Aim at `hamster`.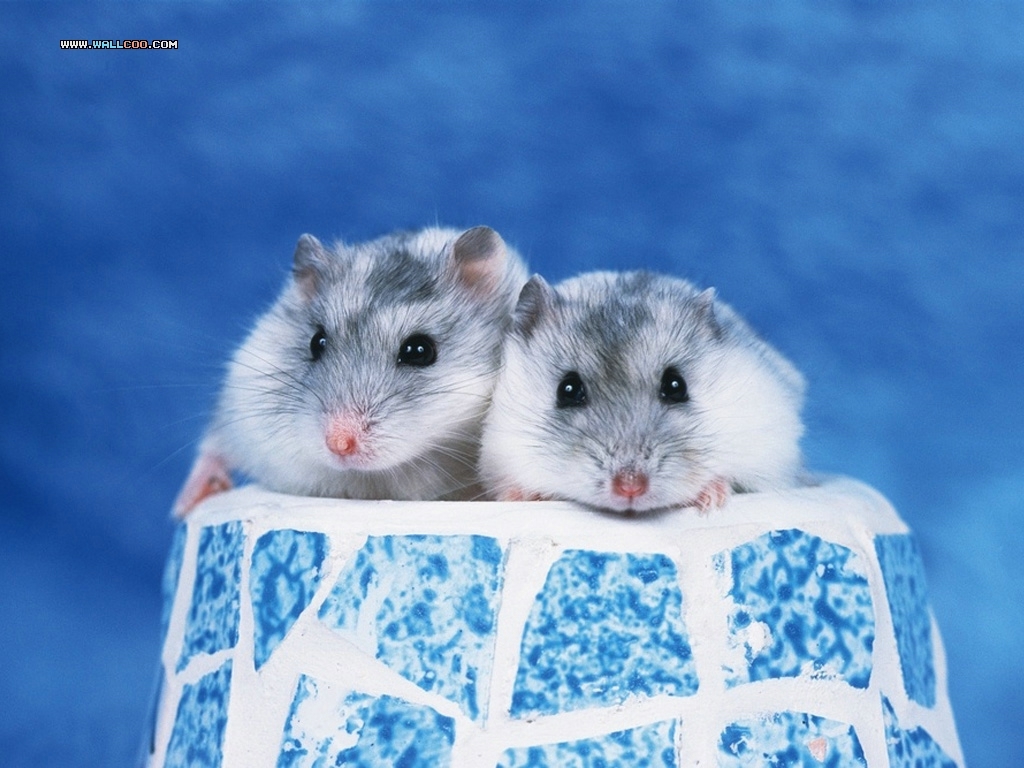
Aimed at 448:256:810:511.
